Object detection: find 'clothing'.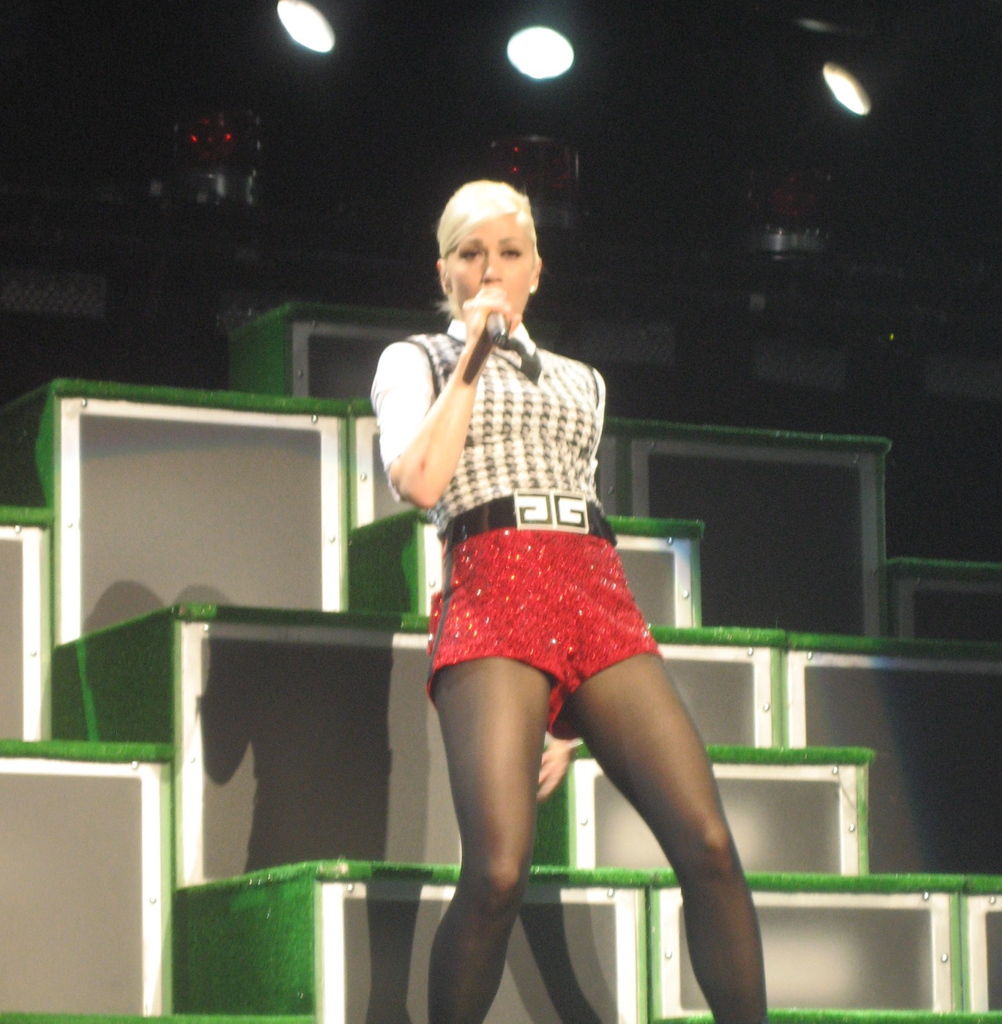
{"left": 409, "top": 495, "right": 695, "bottom": 703}.
